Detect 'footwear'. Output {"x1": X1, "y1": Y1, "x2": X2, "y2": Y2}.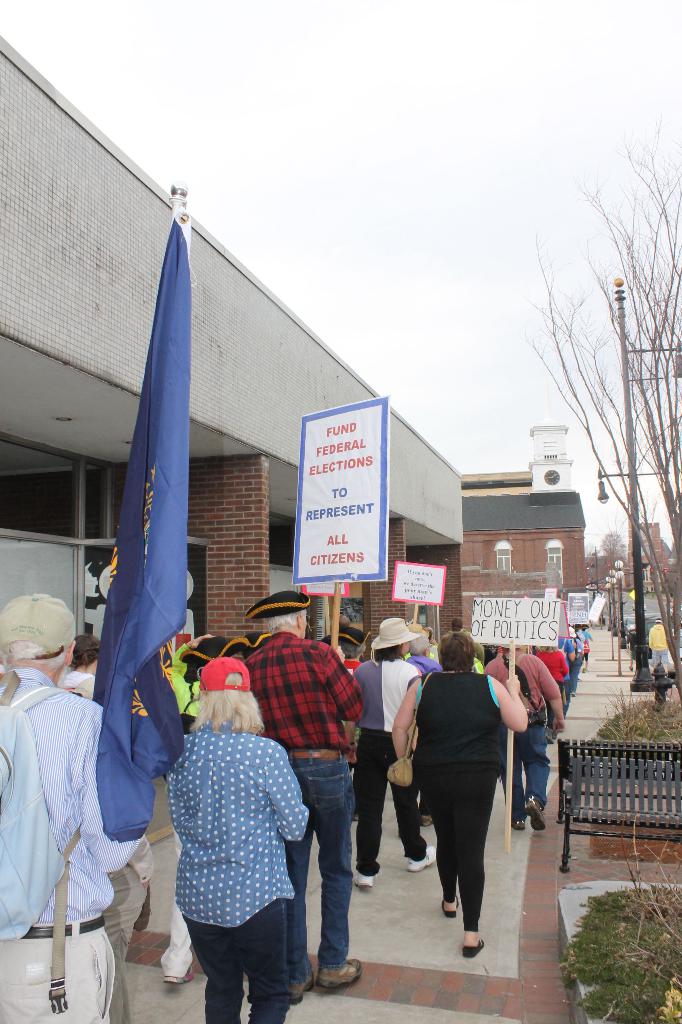
{"x1": 349, "y1": 874, "x2": 375, "y2": 888}.
